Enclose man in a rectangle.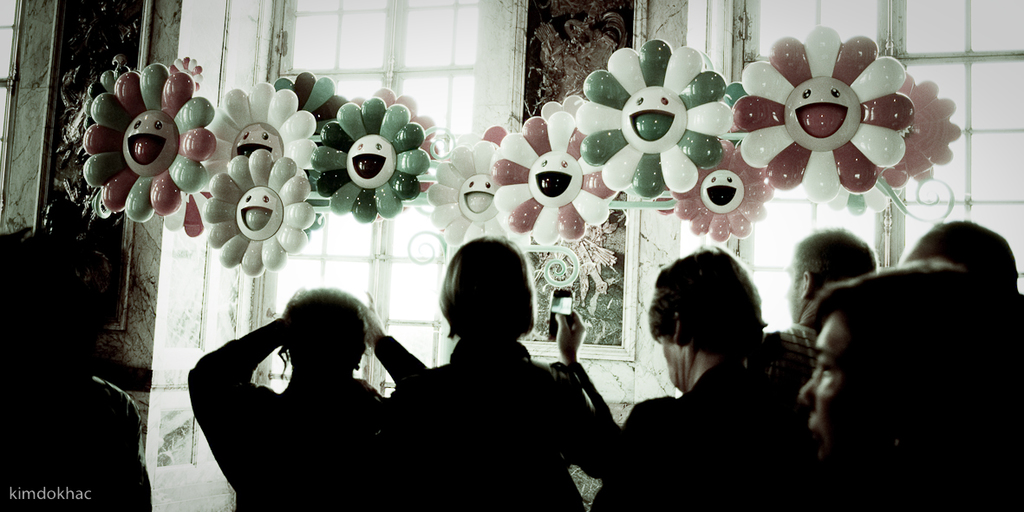
crop(787, 225, 876, 385).
